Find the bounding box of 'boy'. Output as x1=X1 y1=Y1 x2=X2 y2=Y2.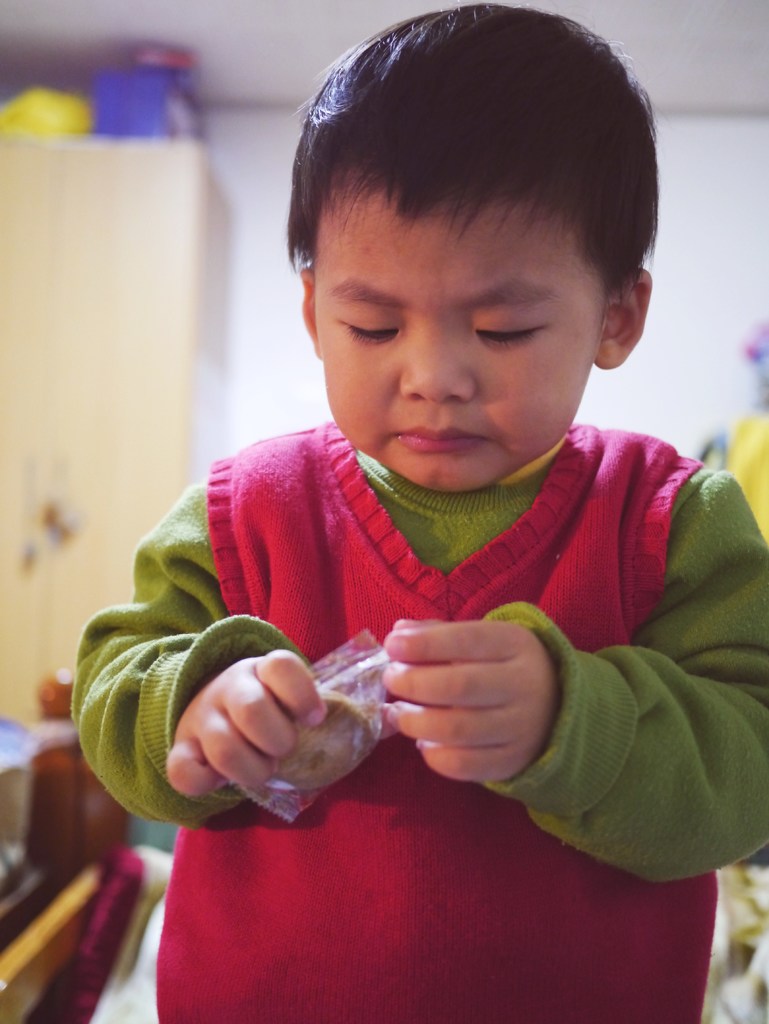
x1=64 y1=0 x2=768 y2=1023.
